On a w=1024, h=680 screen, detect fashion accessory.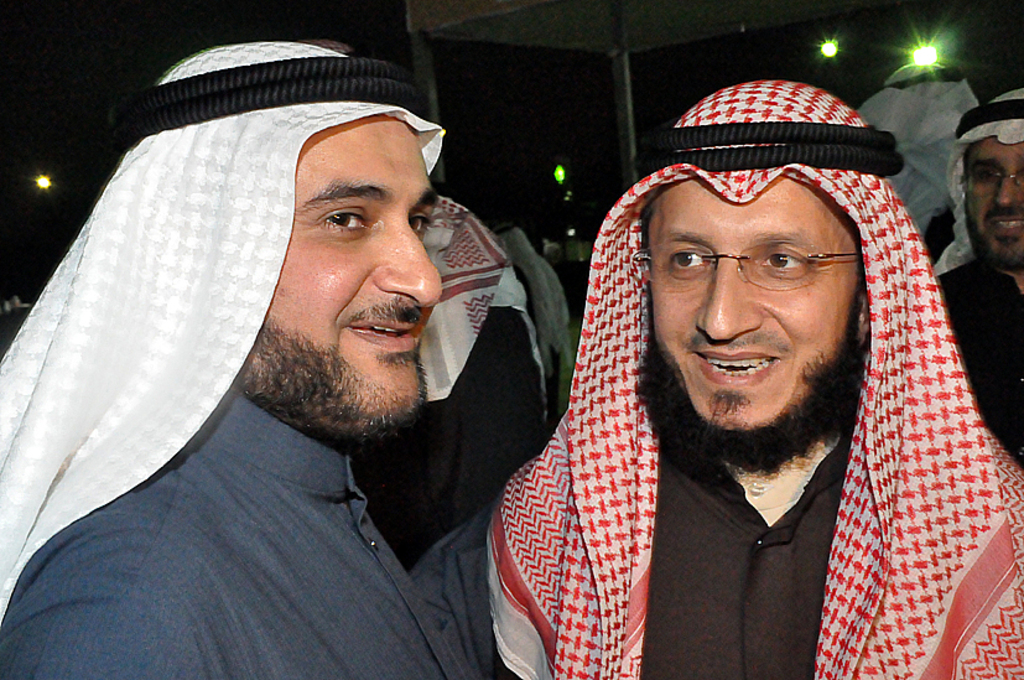
select_region(490, 73, 1023, 679).
